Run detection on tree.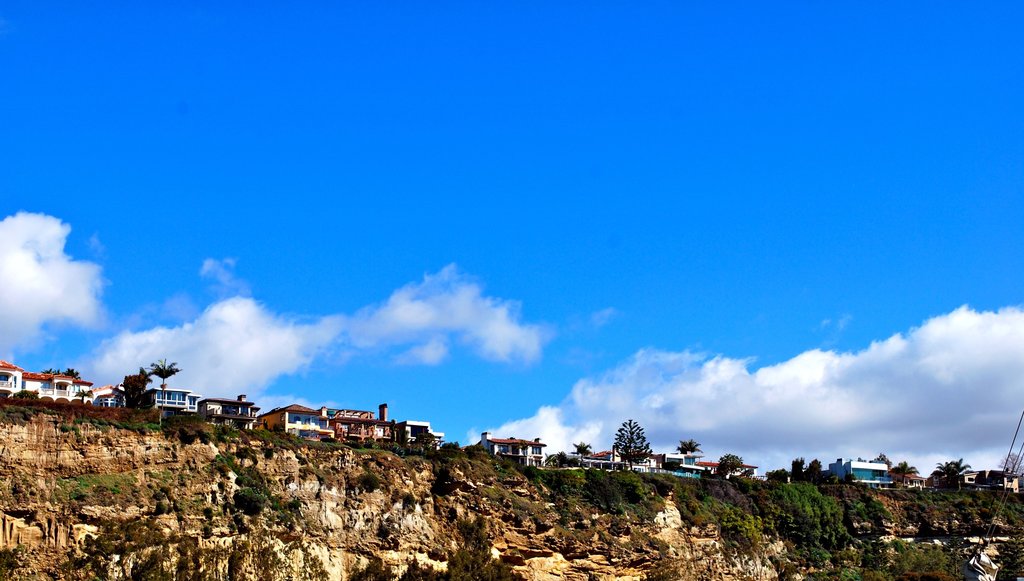
Result: (804,459,824,483).
